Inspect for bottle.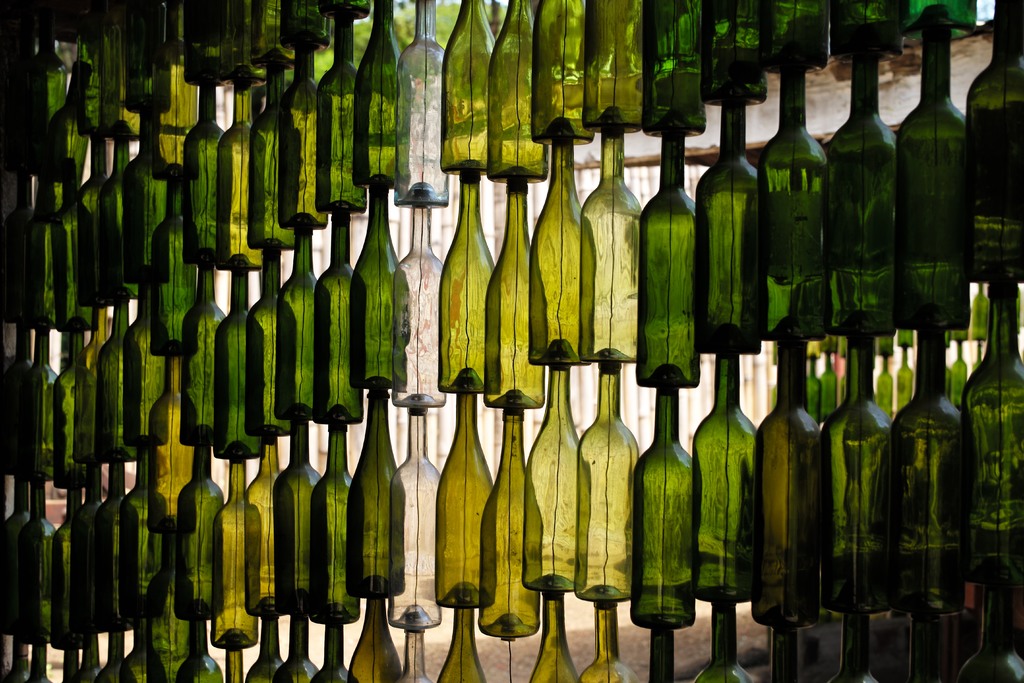
Inspection: box(516, 133, 589, 366).
